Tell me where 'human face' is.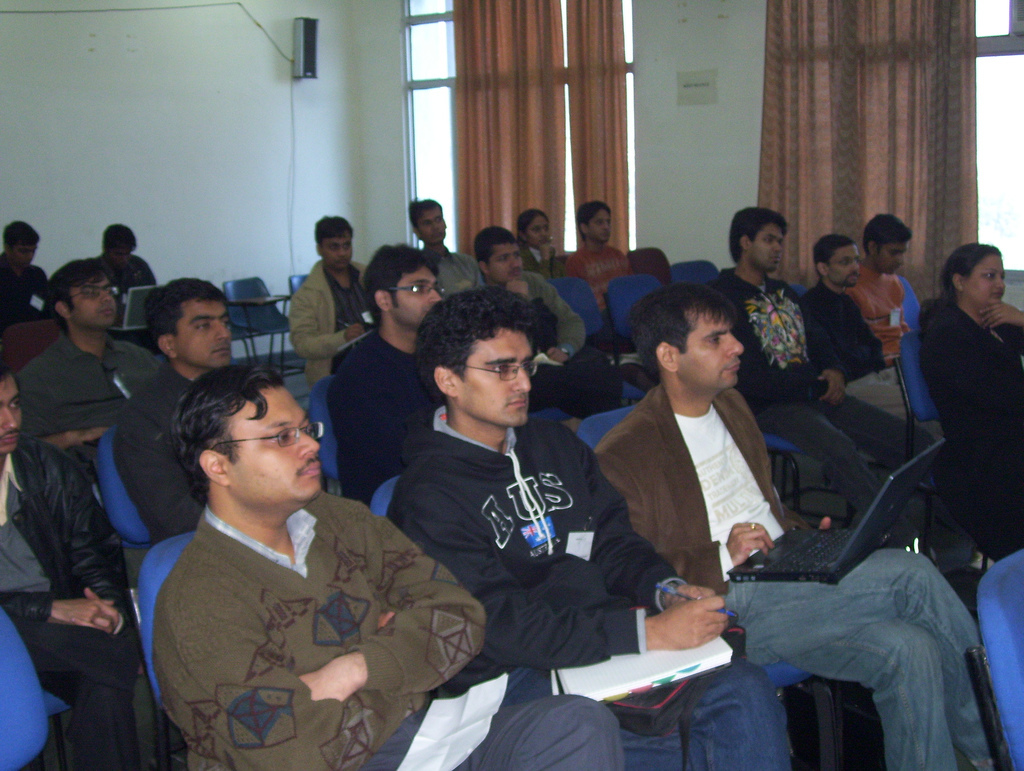
'human face' is at box(234, 386, 321, 498).
